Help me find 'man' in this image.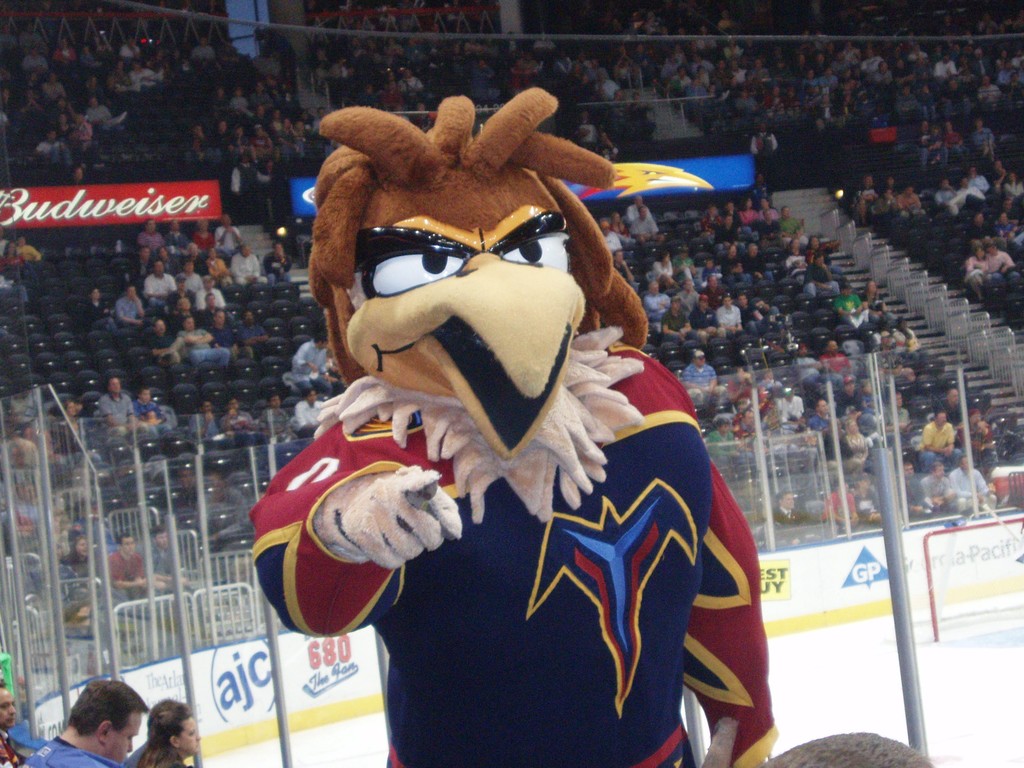
Found it: box=[144, 260, 177, 301].
